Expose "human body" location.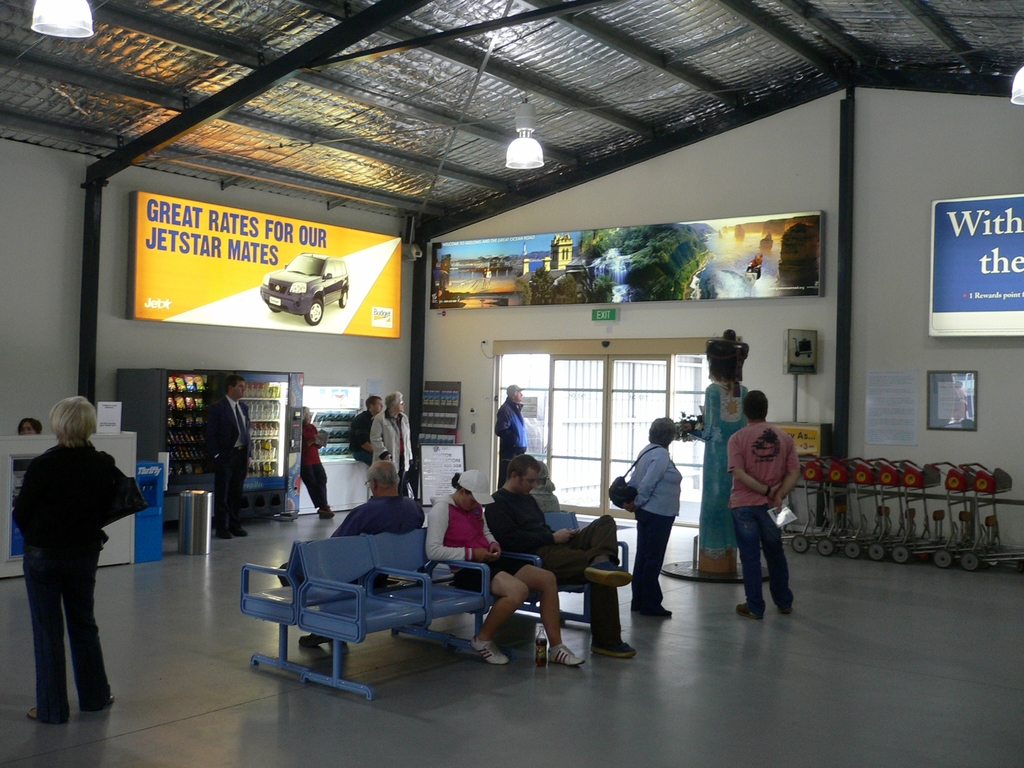
Exposed at locate(724, 420, 800, 620).
